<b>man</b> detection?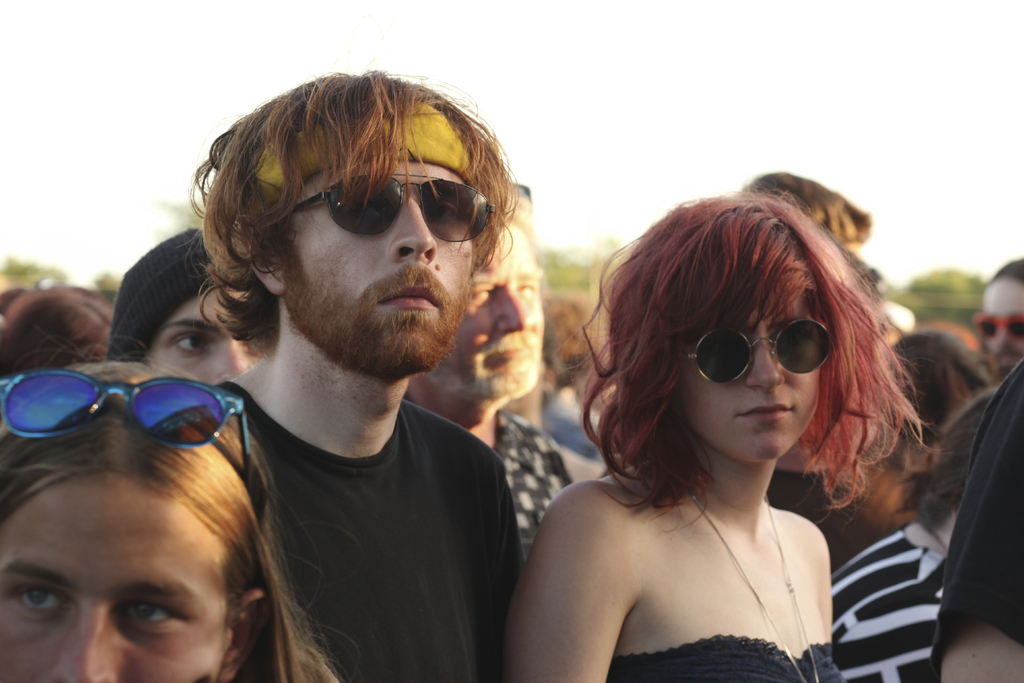
(931,359,1023,682)
